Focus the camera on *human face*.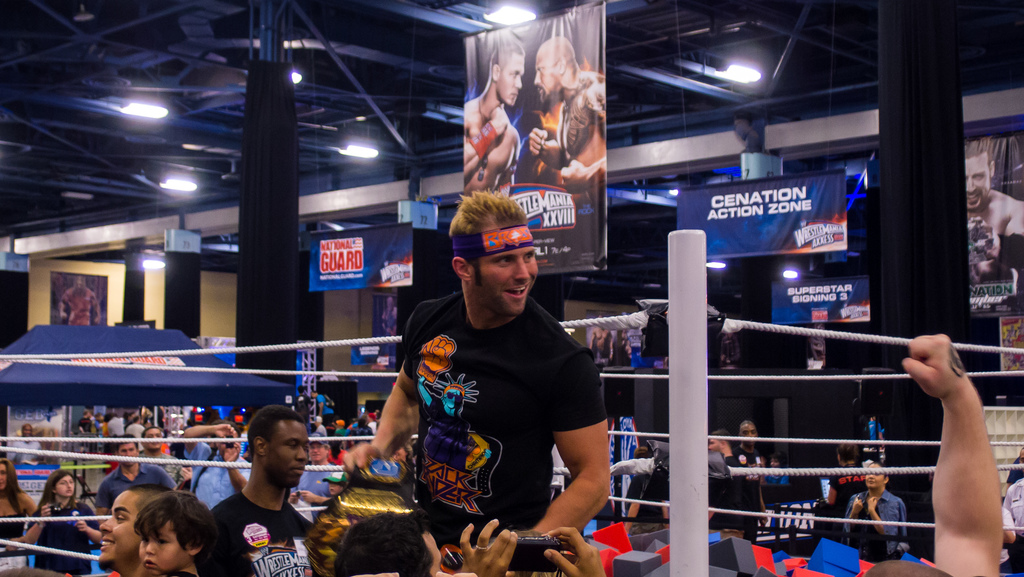
Focus region: box=[116, 441, 134, 463].
